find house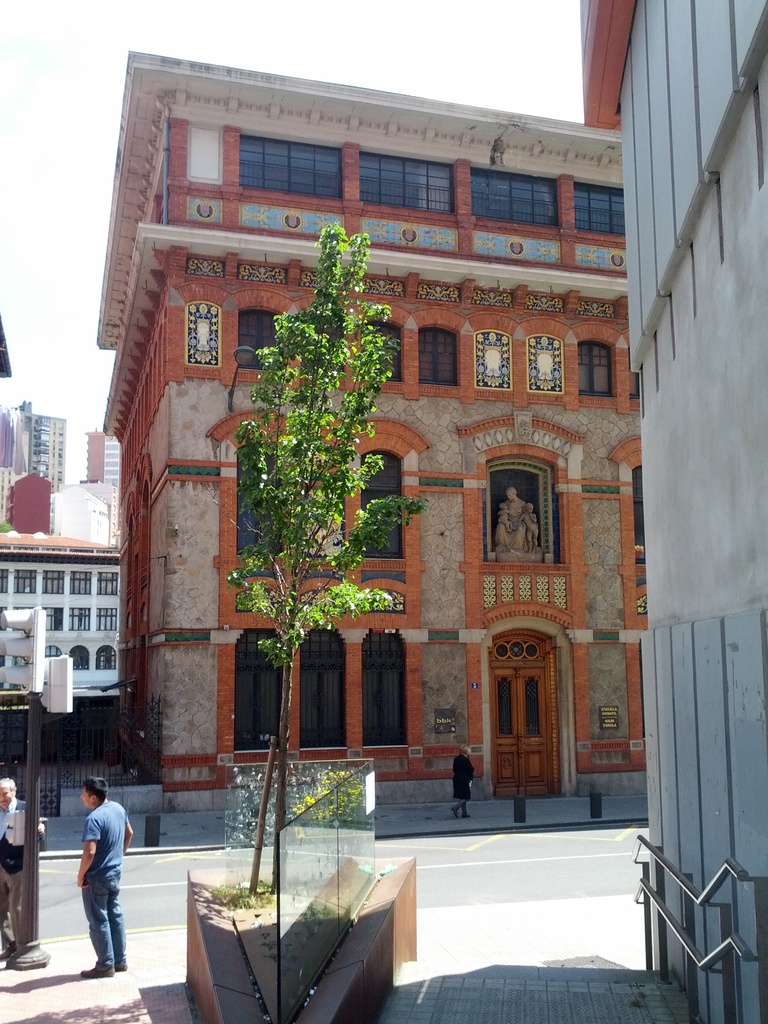
locate(575, 0, 767, 1023)
